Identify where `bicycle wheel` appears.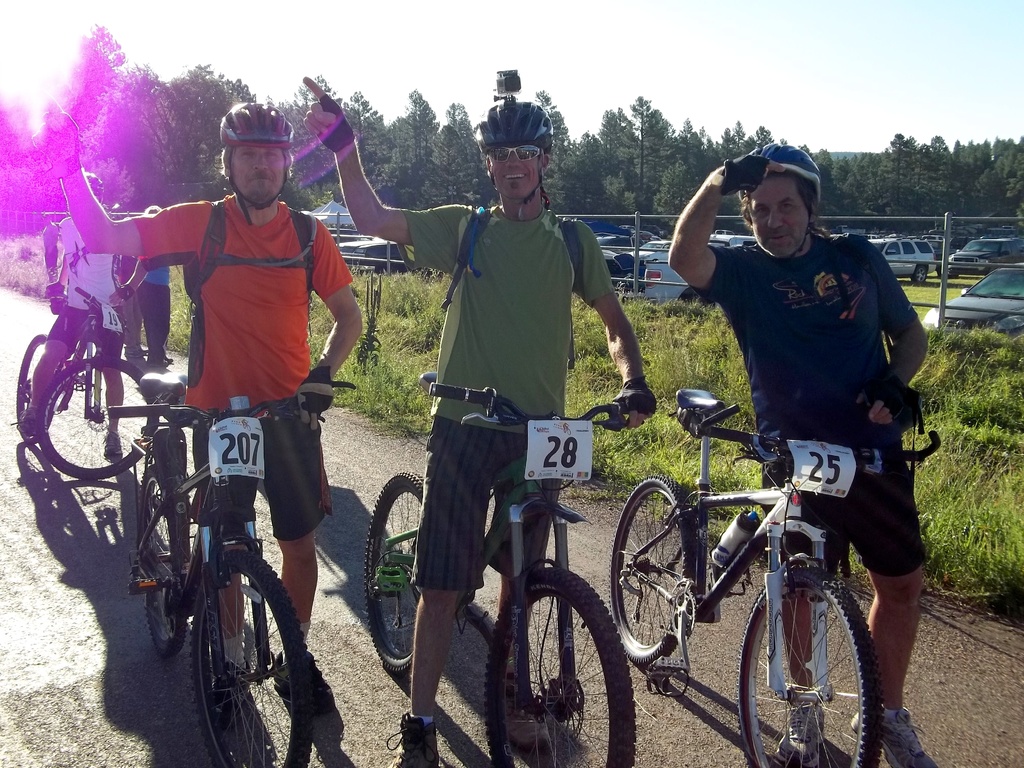
Appears at (left=134, top=462, right=187, bottom=659).
